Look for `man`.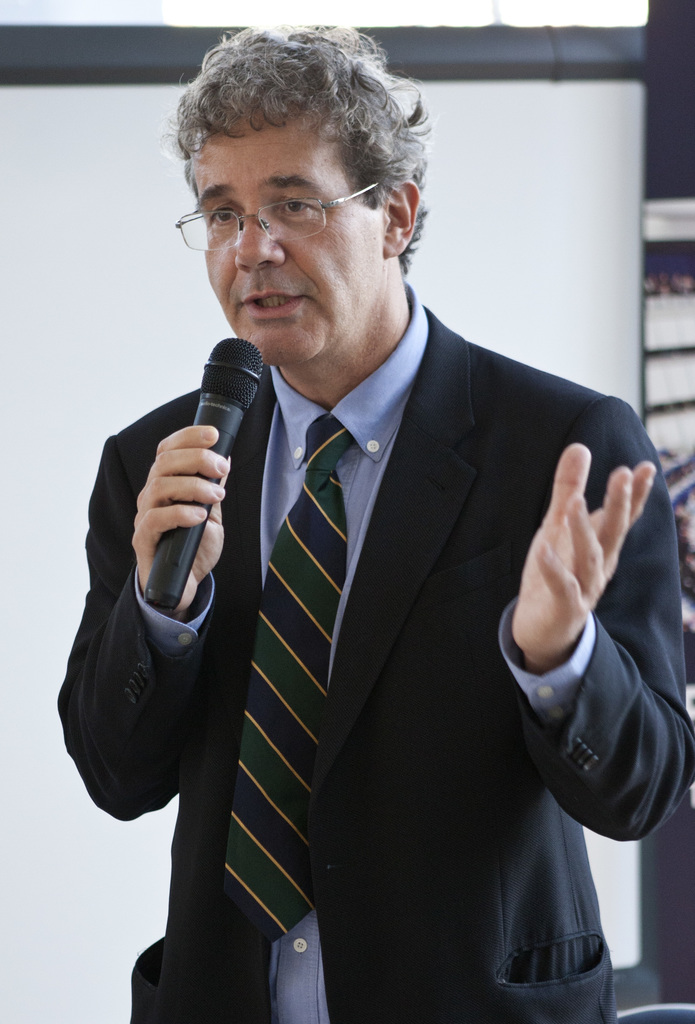
Found: bbox=[61, 1, 694, 1023].
